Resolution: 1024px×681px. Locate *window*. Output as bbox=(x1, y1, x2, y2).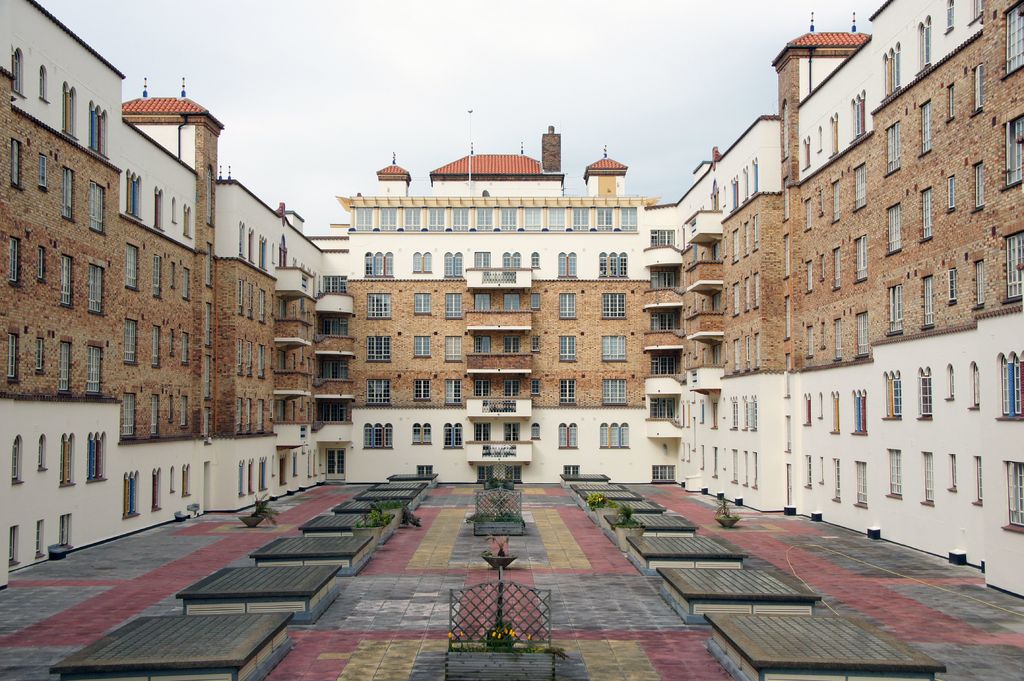
bbox=(365, 251, 395, 275).
